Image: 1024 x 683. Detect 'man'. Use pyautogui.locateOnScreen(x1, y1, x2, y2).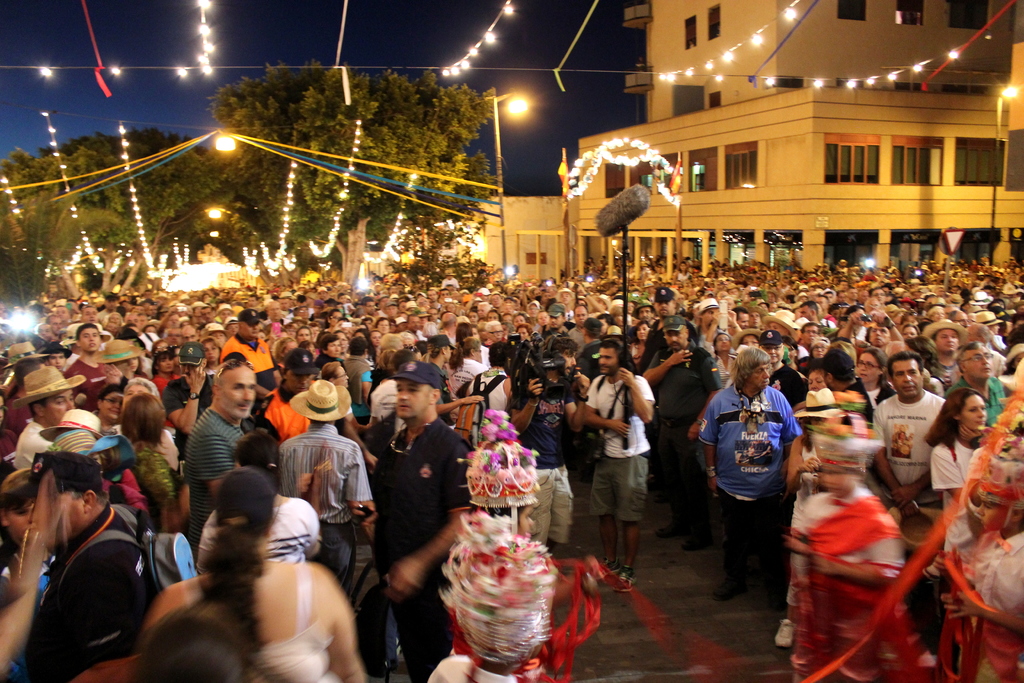
pyautogui.locateOnScreen(700, 347, 795, 604).
